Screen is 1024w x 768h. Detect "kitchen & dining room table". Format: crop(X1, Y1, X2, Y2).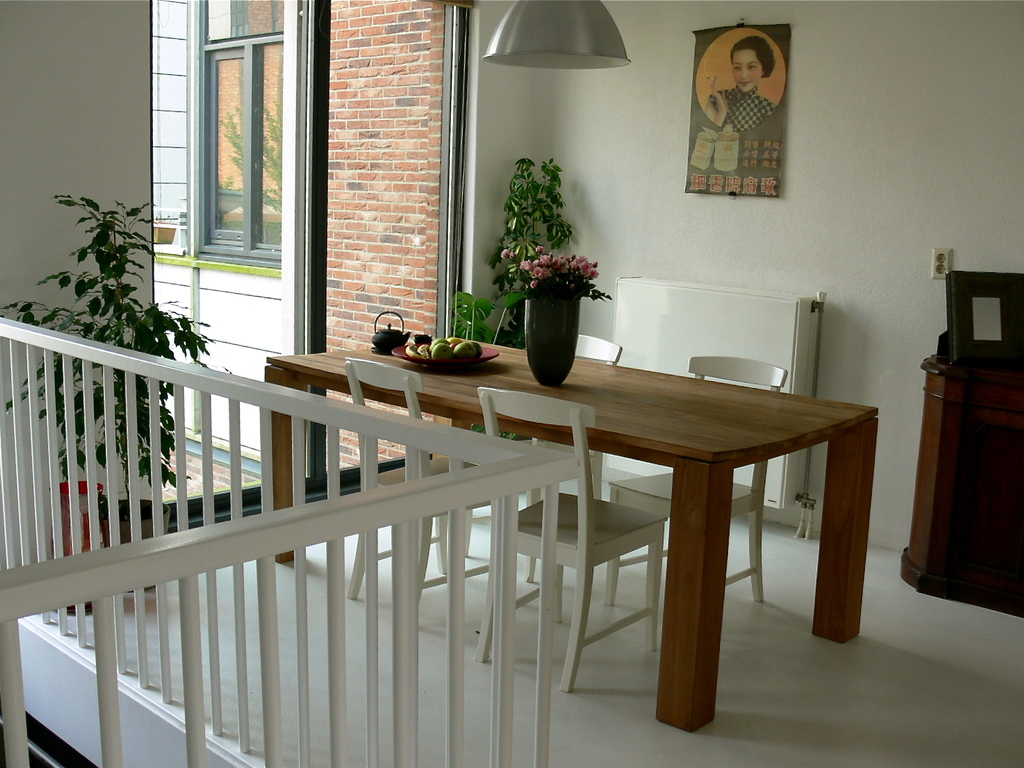
crop(376, 304, 883, 708).
